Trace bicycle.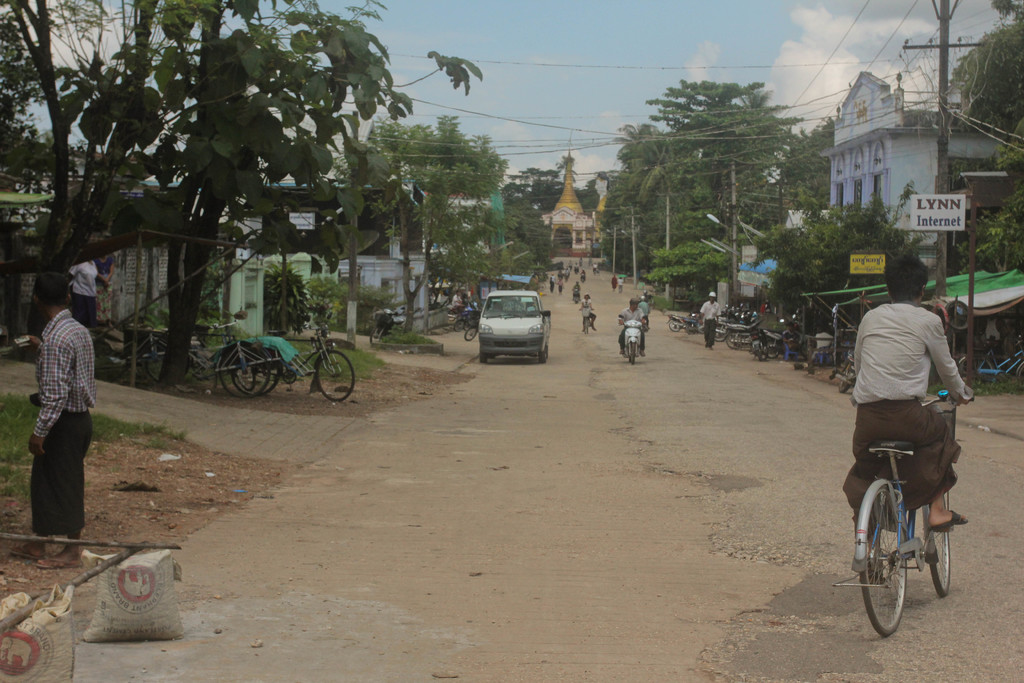
Traced to region(579, 308, 595, 335).
